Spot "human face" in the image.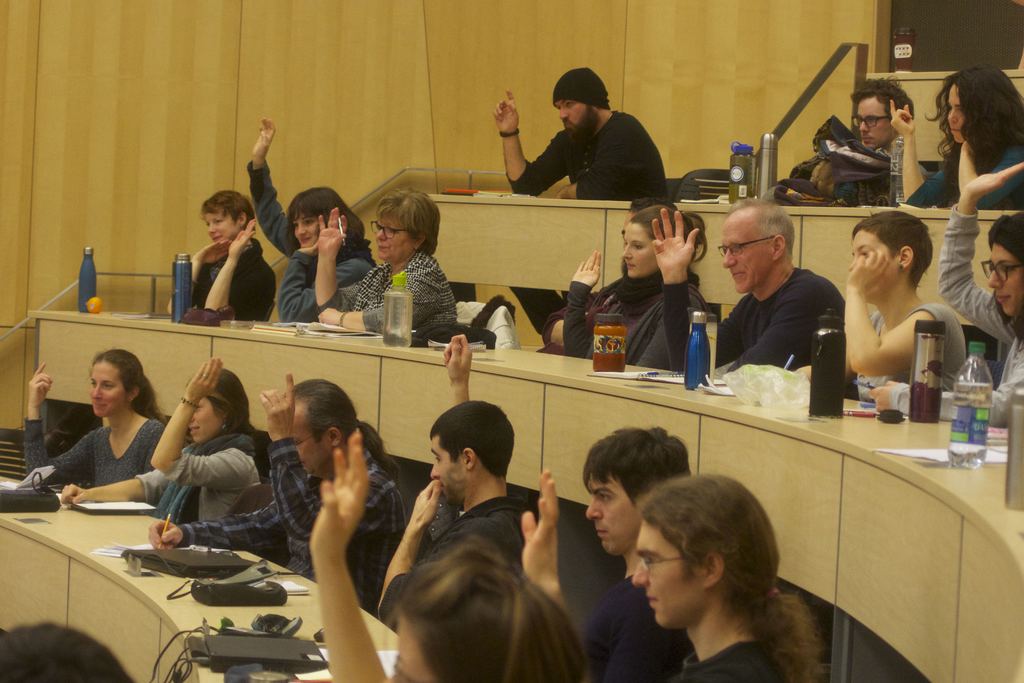
"human face" found at x1=847 y1=230 x2=898 y2=299.
